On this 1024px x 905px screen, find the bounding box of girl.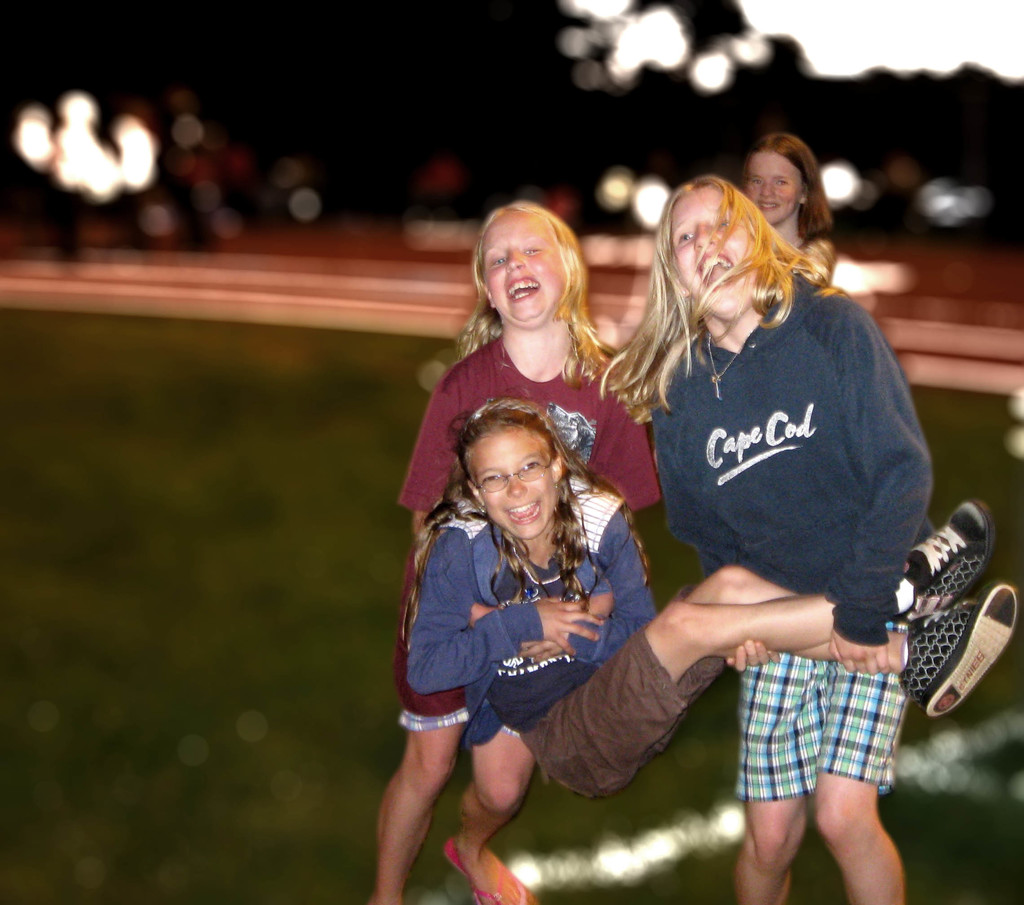
Bounding box: rect(373, 196, 659, 904).
